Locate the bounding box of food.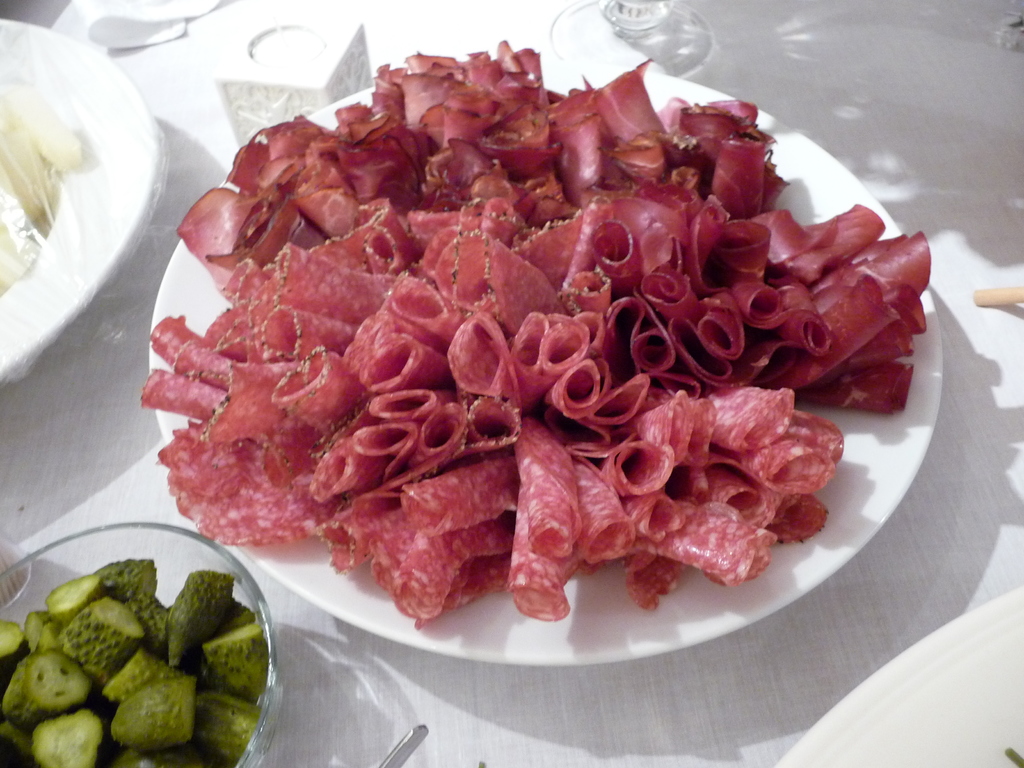
Bounding box: <region>164, 67, 891, 624</region>.
